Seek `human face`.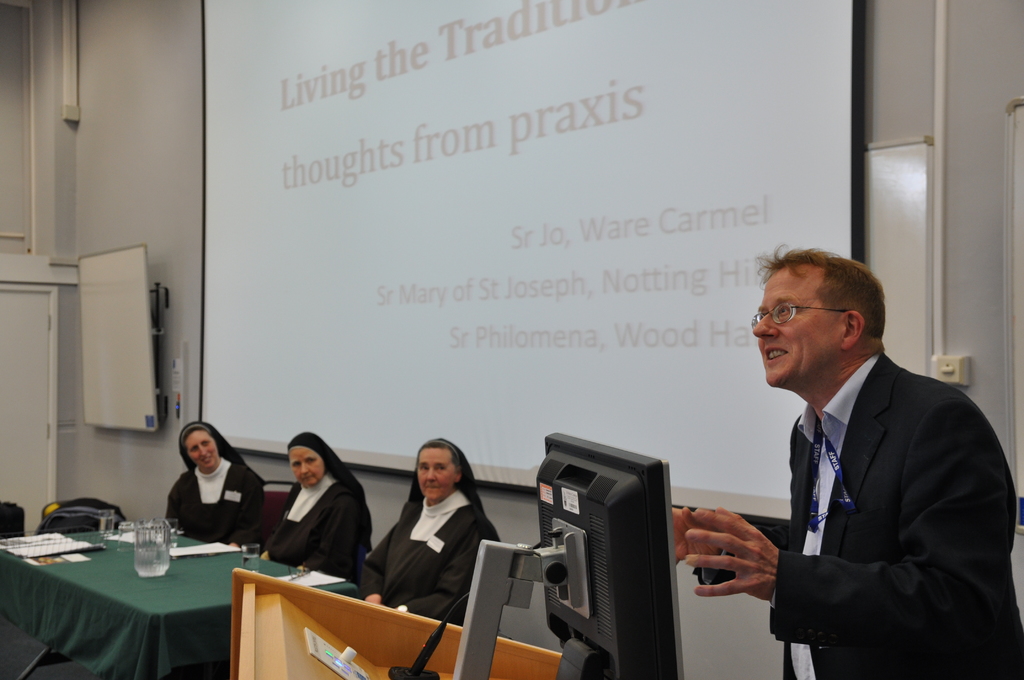
287 448 322 487.
